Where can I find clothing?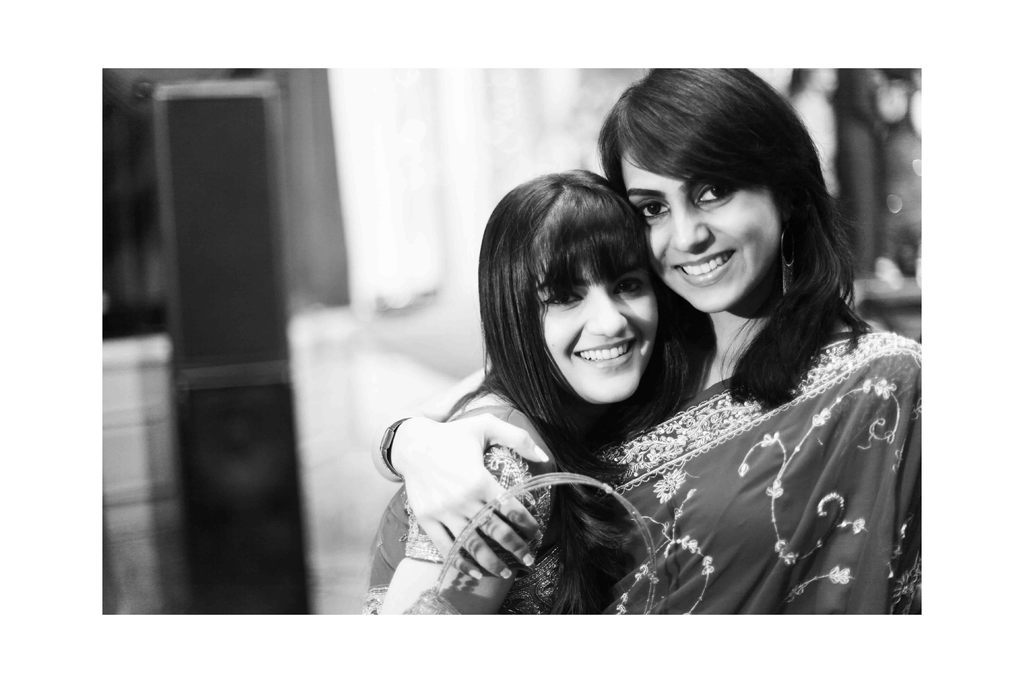
You can find it at Rect(476, 277, 904, 620).
